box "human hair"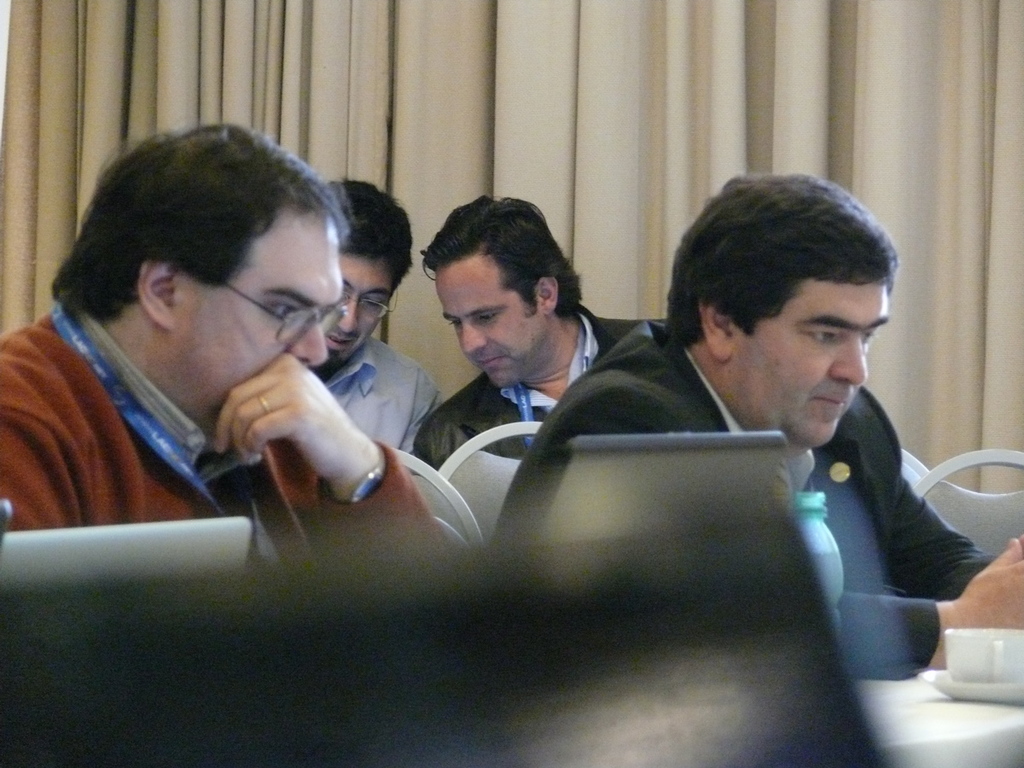
[left=657, top=171, right=899, bottom=354]
